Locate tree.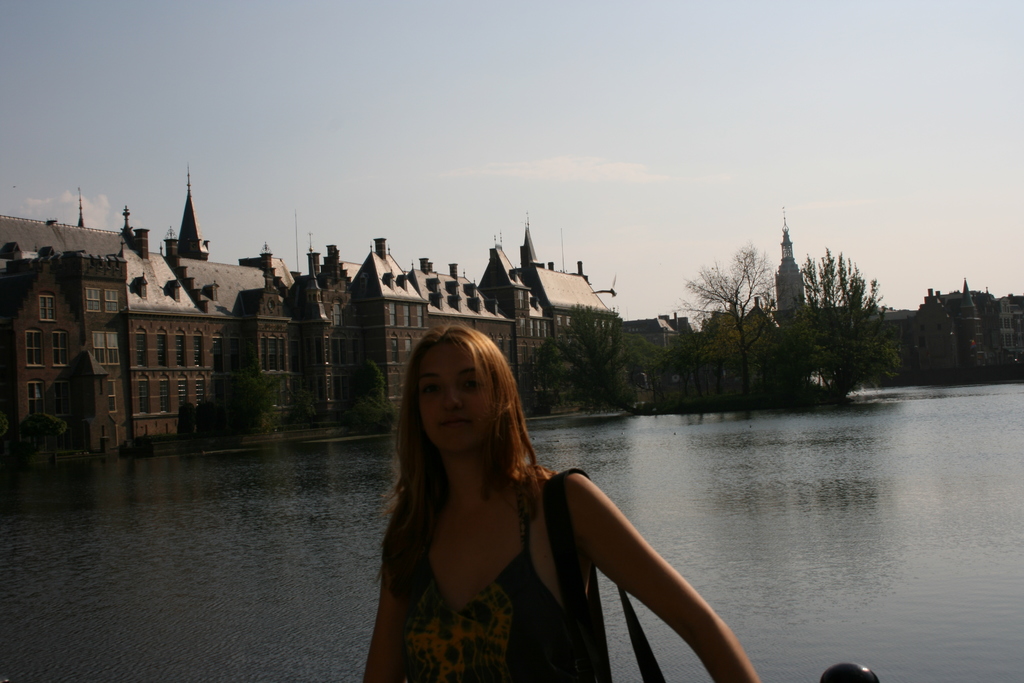
Bounding box: 316/357/394/434.
